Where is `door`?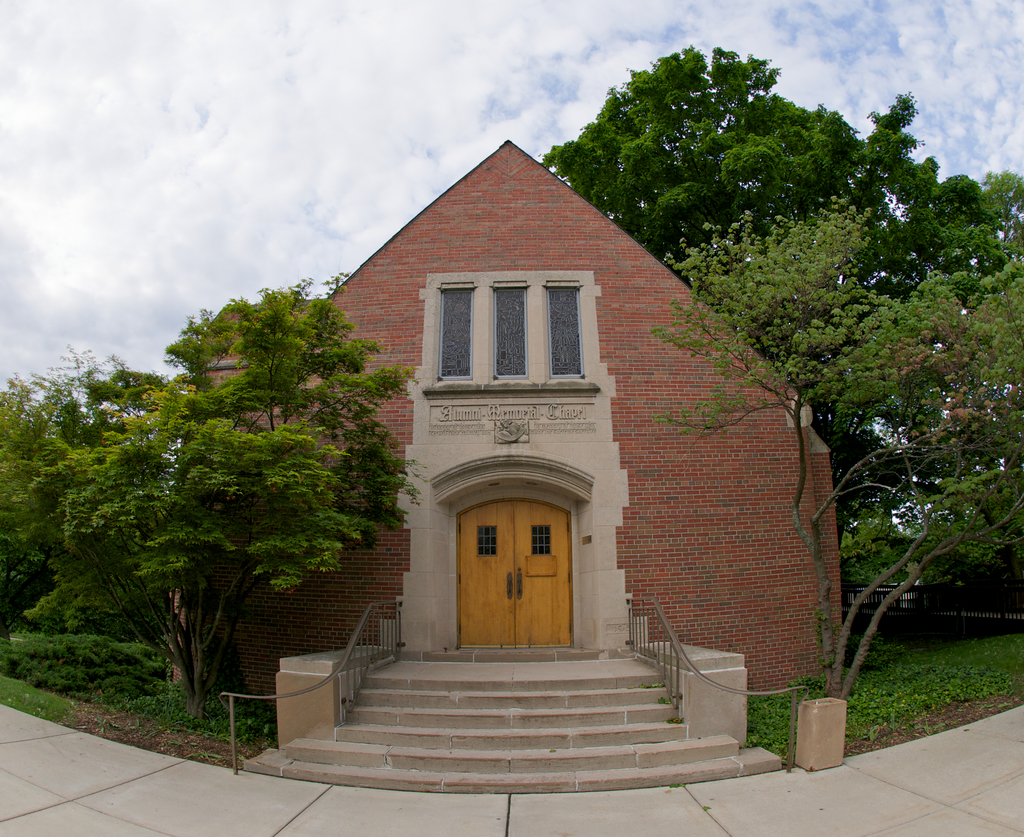
Rect(442, 458, 591, 667).
